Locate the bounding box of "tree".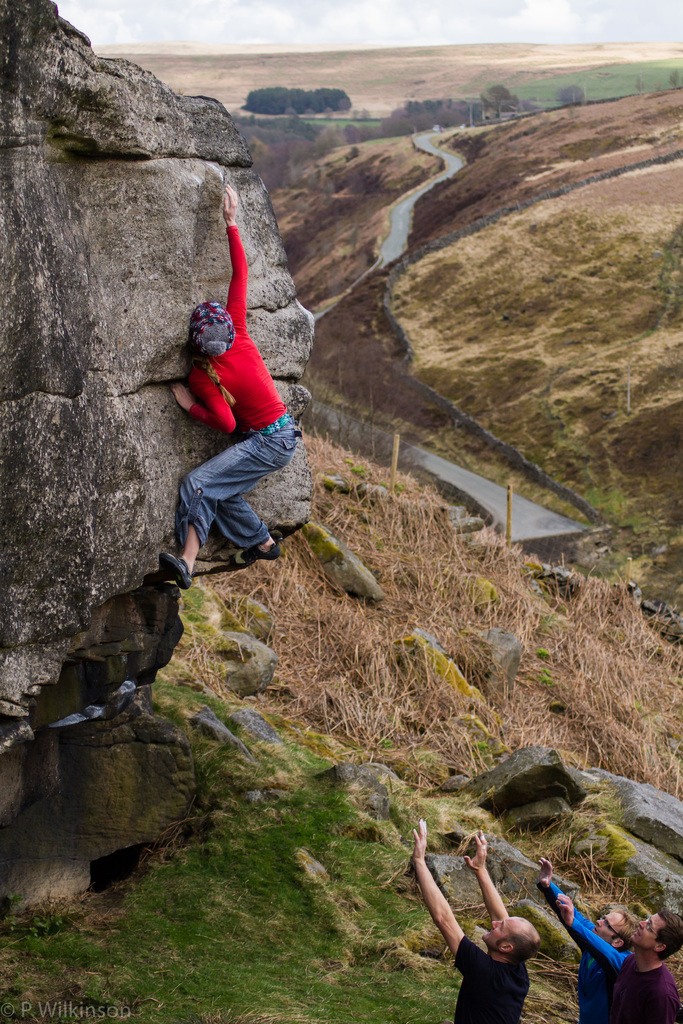
Bounding box: bbox=[666, 63, 682, 86].
